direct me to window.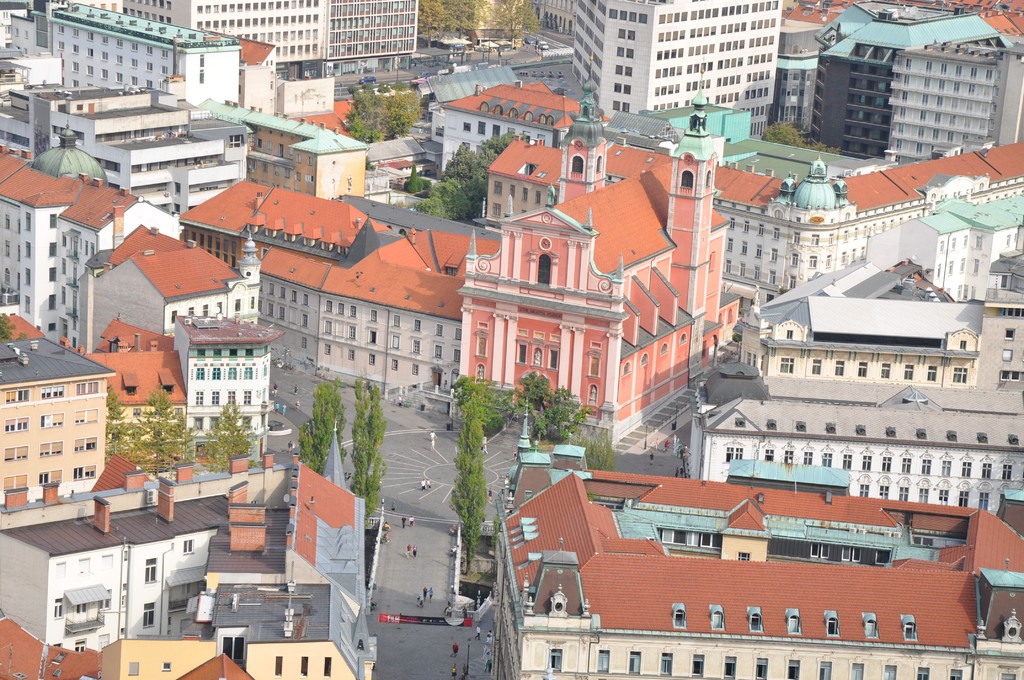
Direction: bbox=(72, 435, 97, 451).
